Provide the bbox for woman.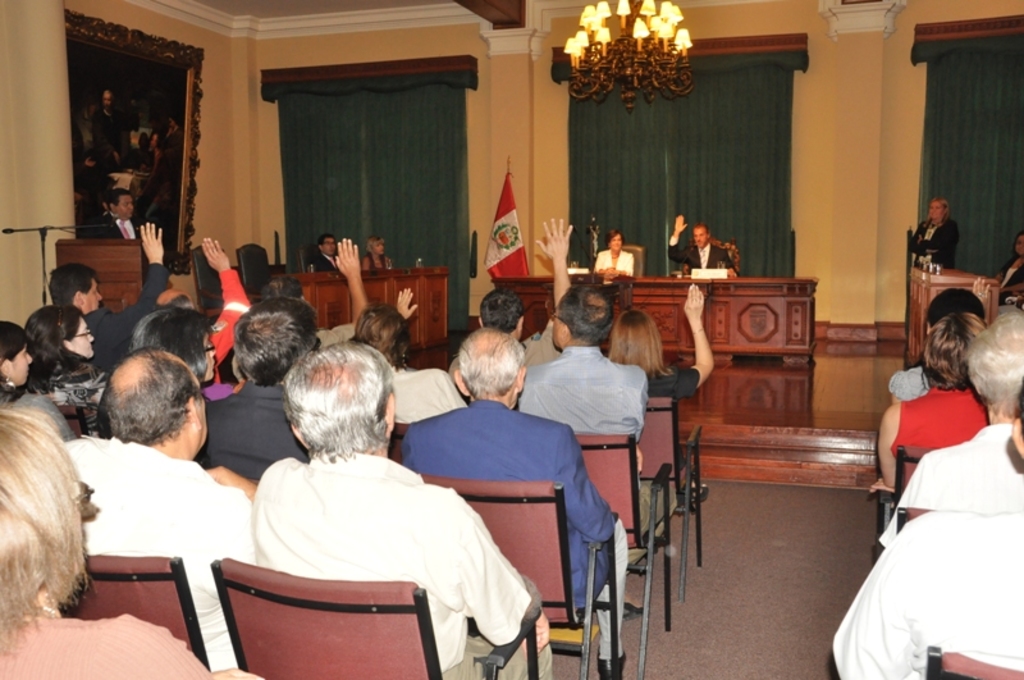
x1=348 y1=309 x2=476 y2=425.
